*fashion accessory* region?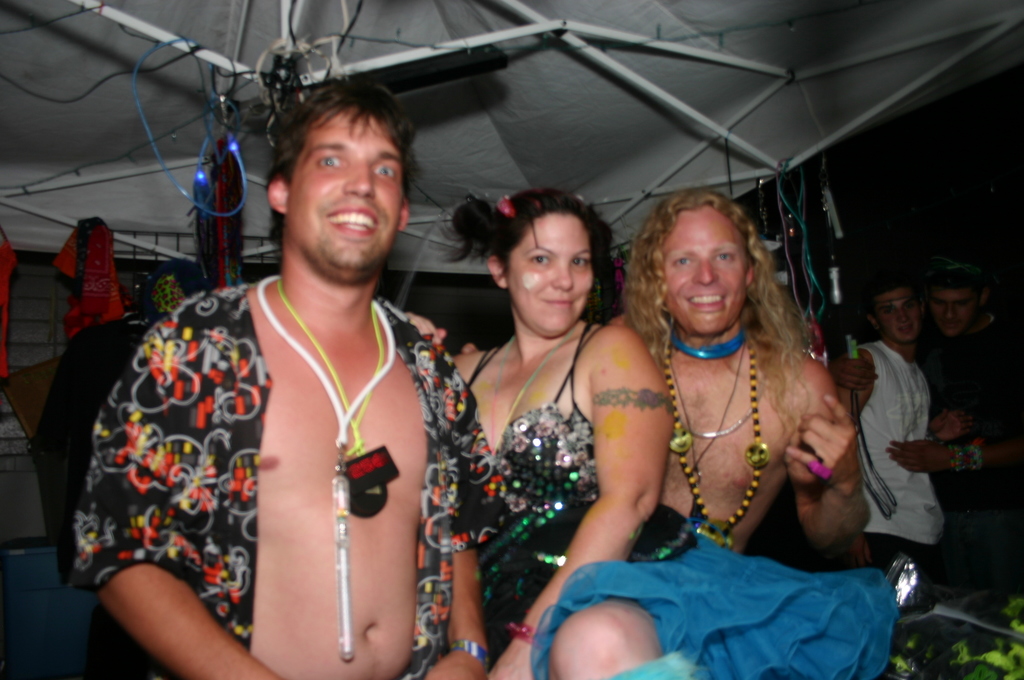
bbox=[255, 265, 399, 660]
